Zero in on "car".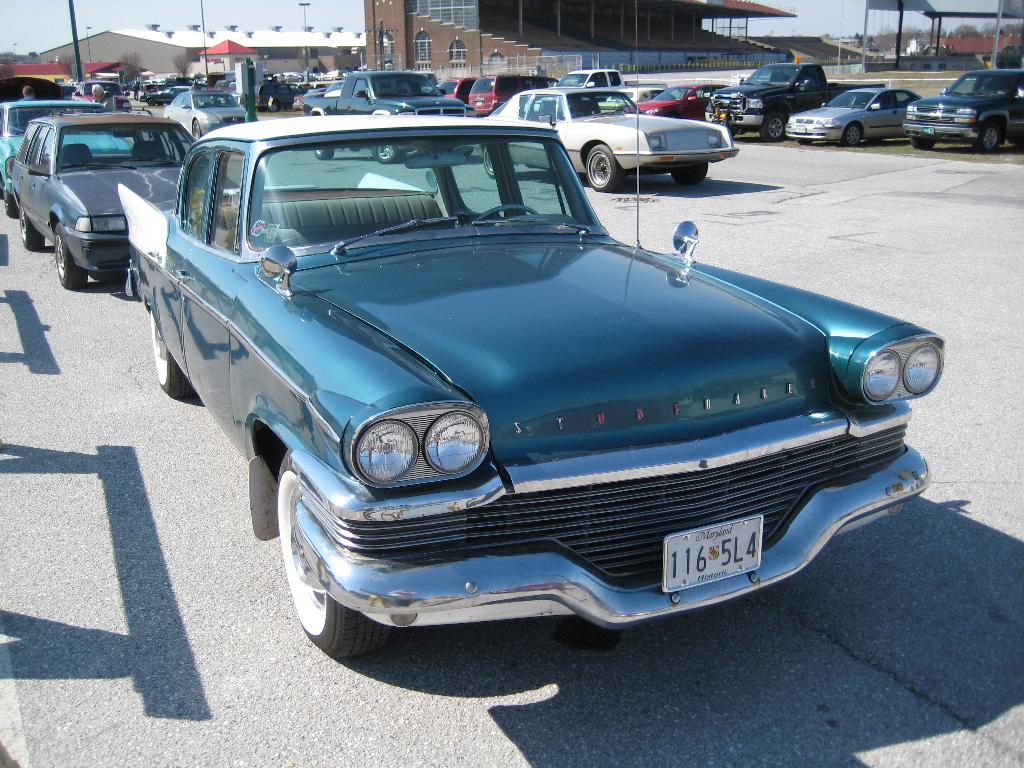
Zeroed in: (909,68,1023,151).
